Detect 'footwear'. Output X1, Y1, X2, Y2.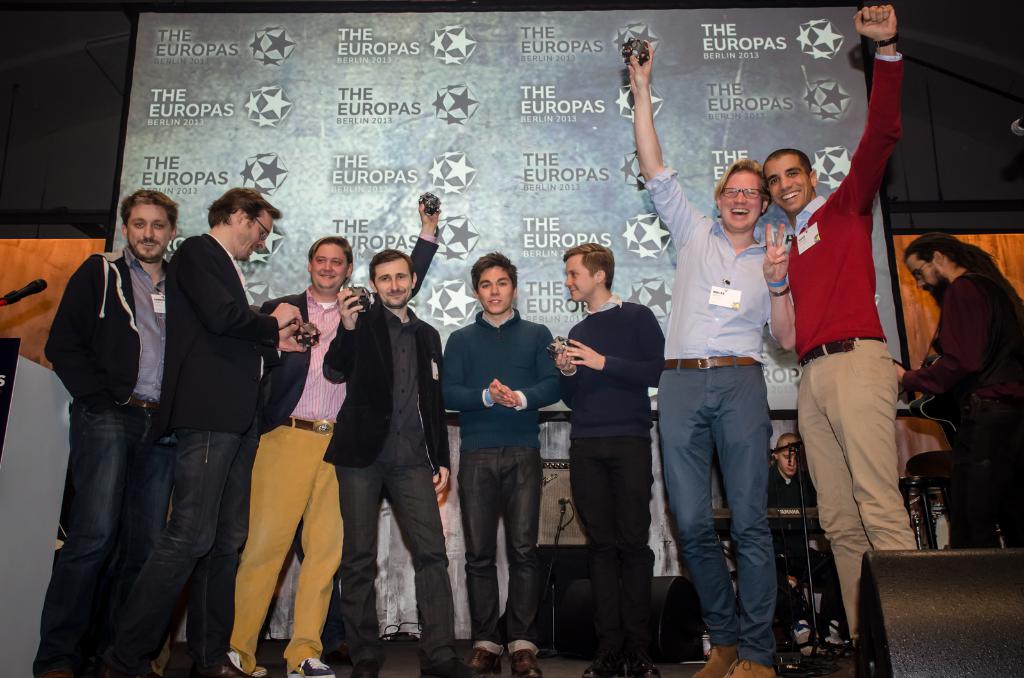
285, 652, 336, 677.
